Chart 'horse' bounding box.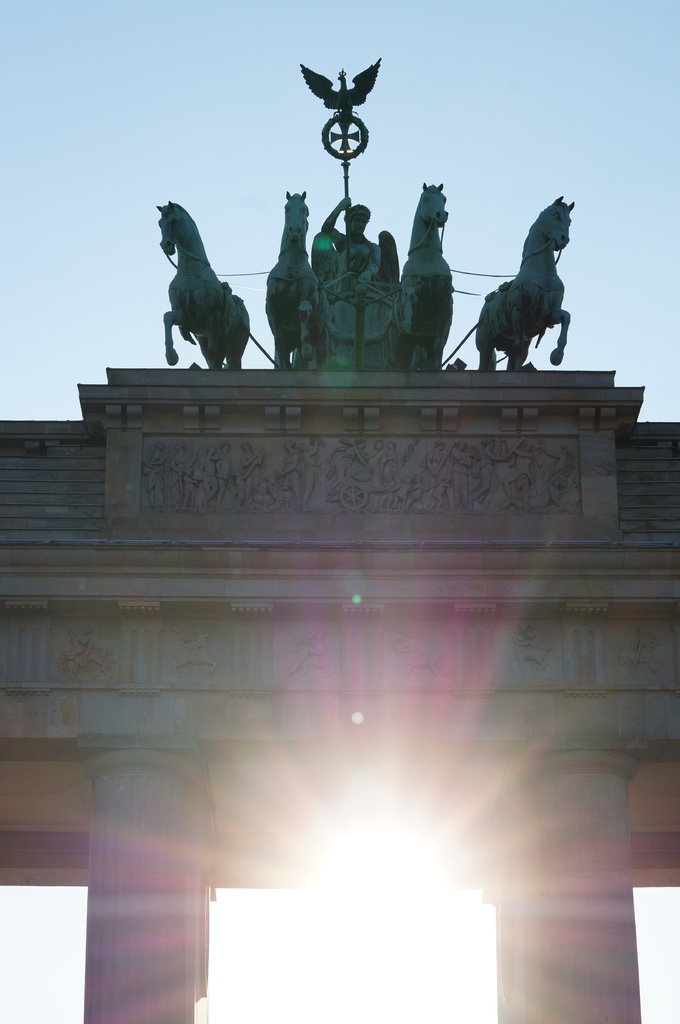
Charted: <bbox>395, 180, 458, 374</bbox>.
